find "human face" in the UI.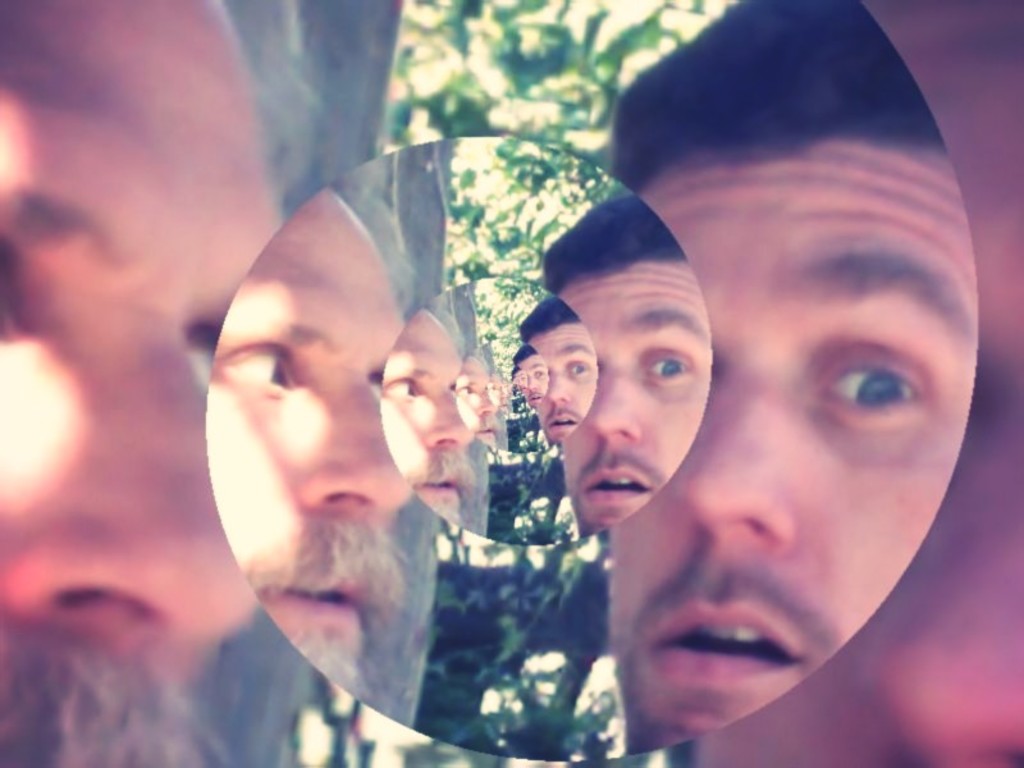
UI element at rect(465, 348, 500, 465).
